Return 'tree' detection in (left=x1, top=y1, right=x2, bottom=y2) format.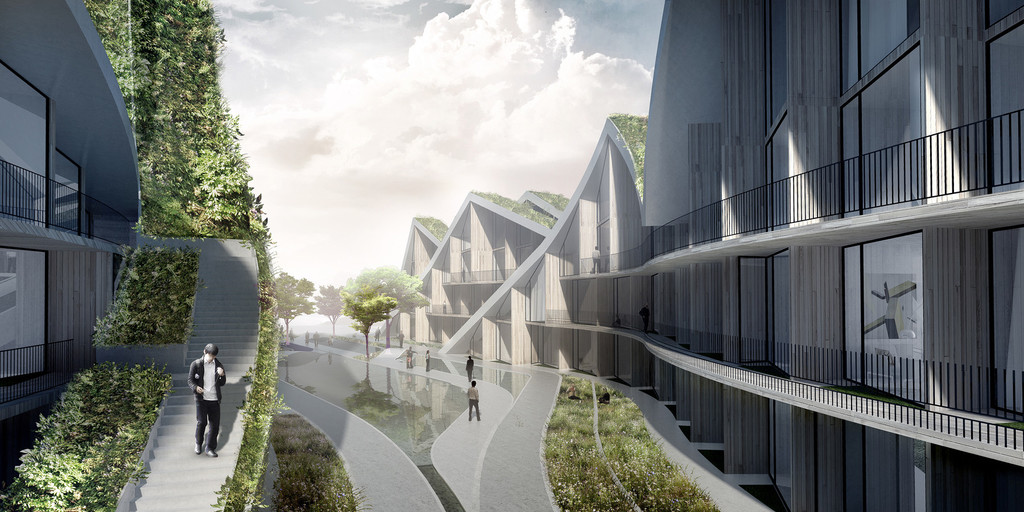
(left=336, top=293, right=399, bottom=367).
